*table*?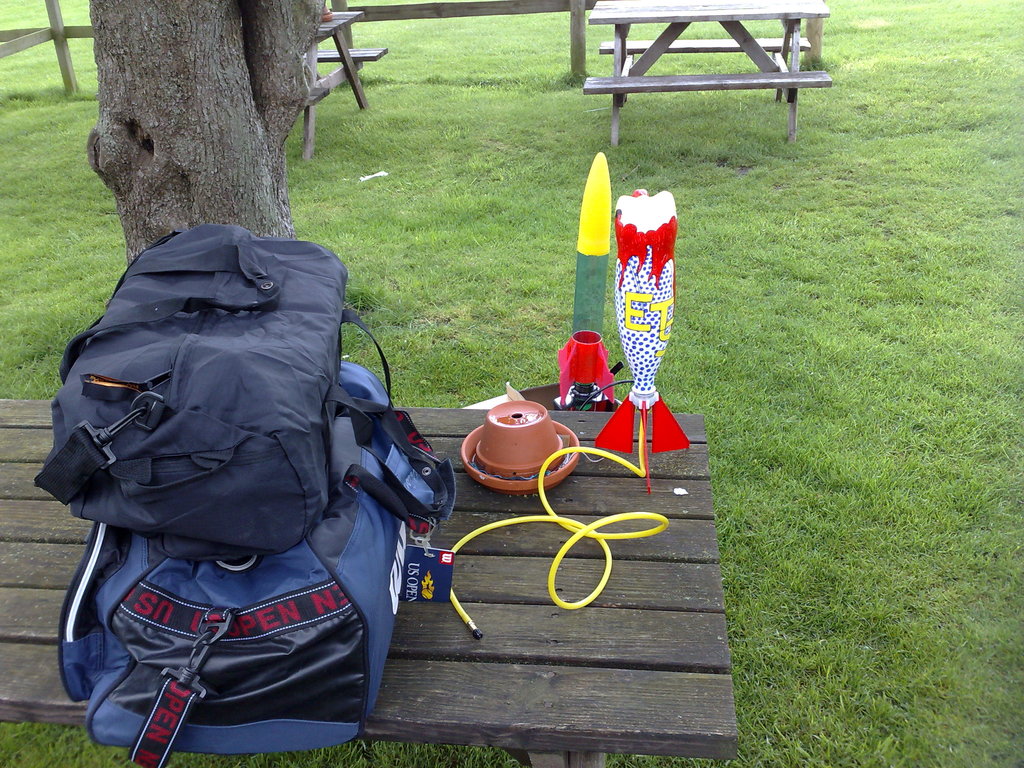
l=0, t=387, r=737, b=767
